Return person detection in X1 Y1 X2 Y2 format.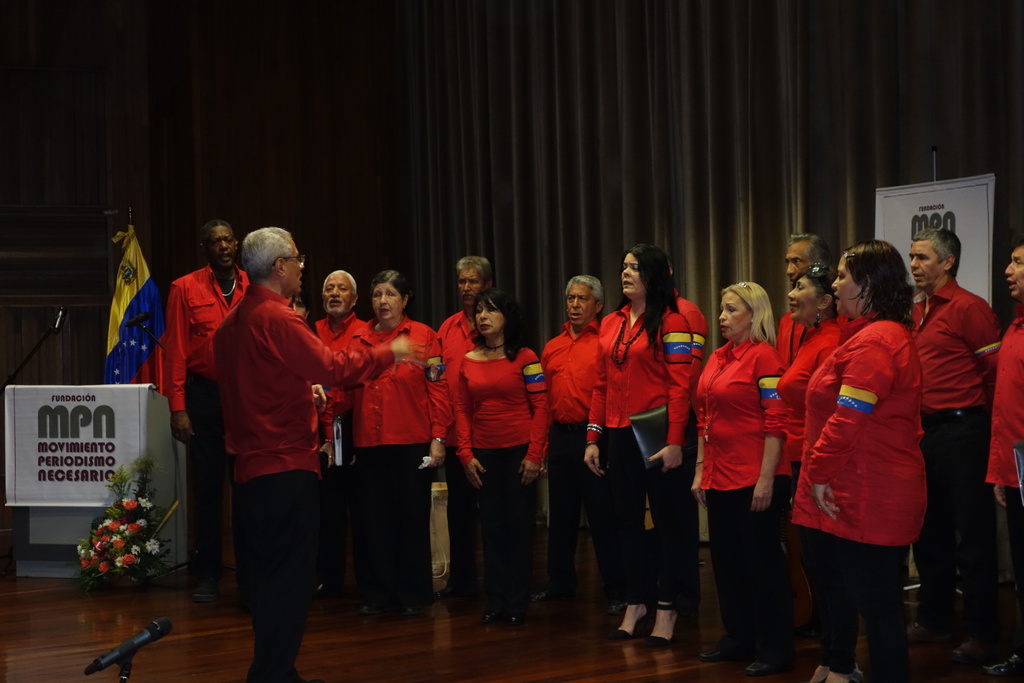
424 256 492 597.
